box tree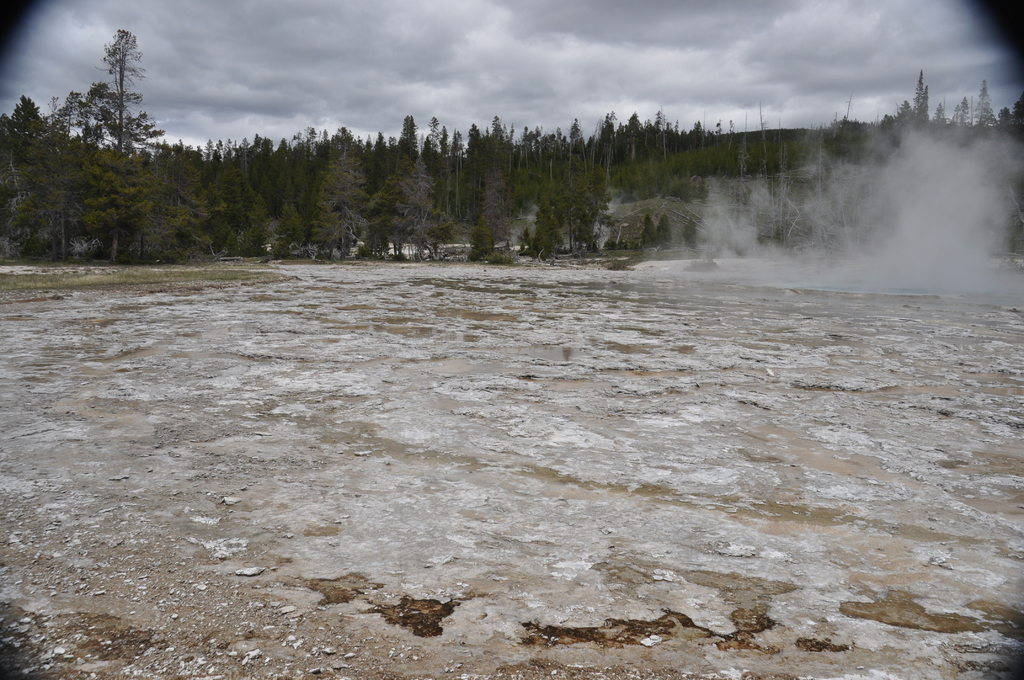
box=[586, 165, 609, 247]
